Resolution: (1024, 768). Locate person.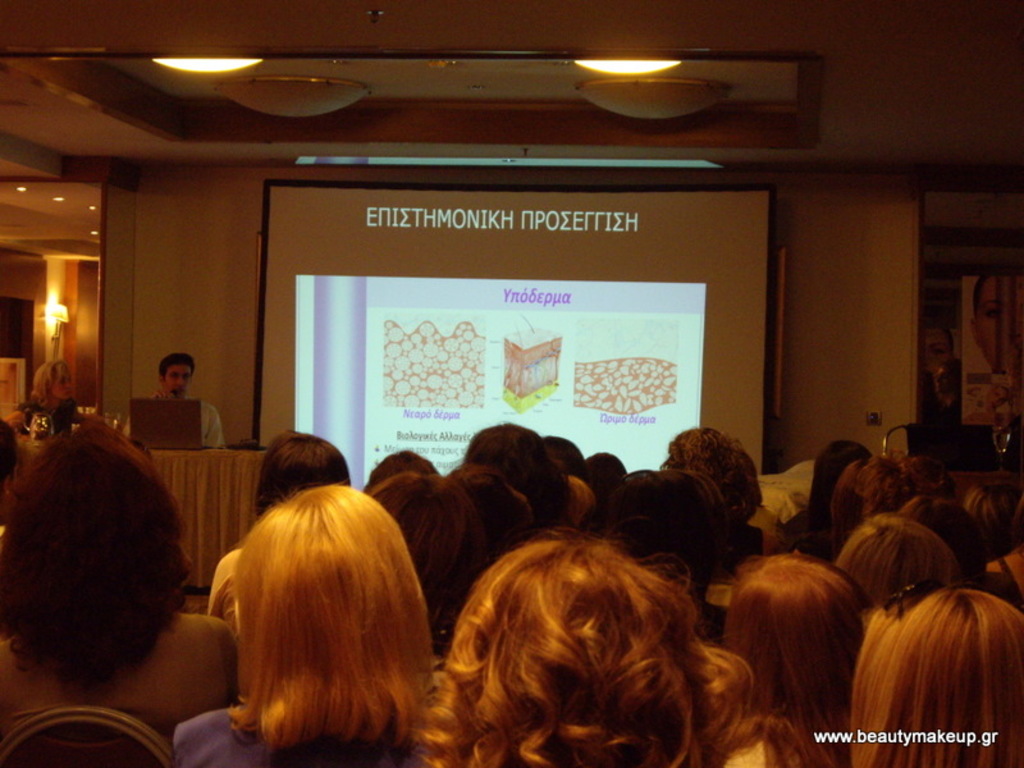
BBox(460, 421, 559, 521).
